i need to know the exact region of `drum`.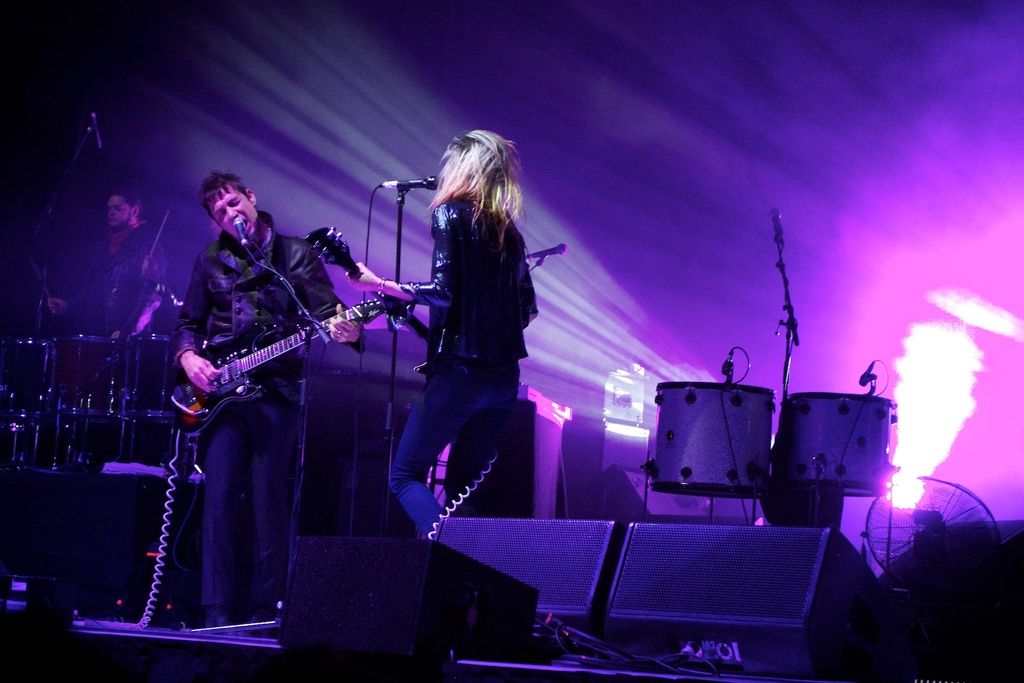
Region: {"left": 780, "top": 390, "right": 896, "bottom": 494}.
